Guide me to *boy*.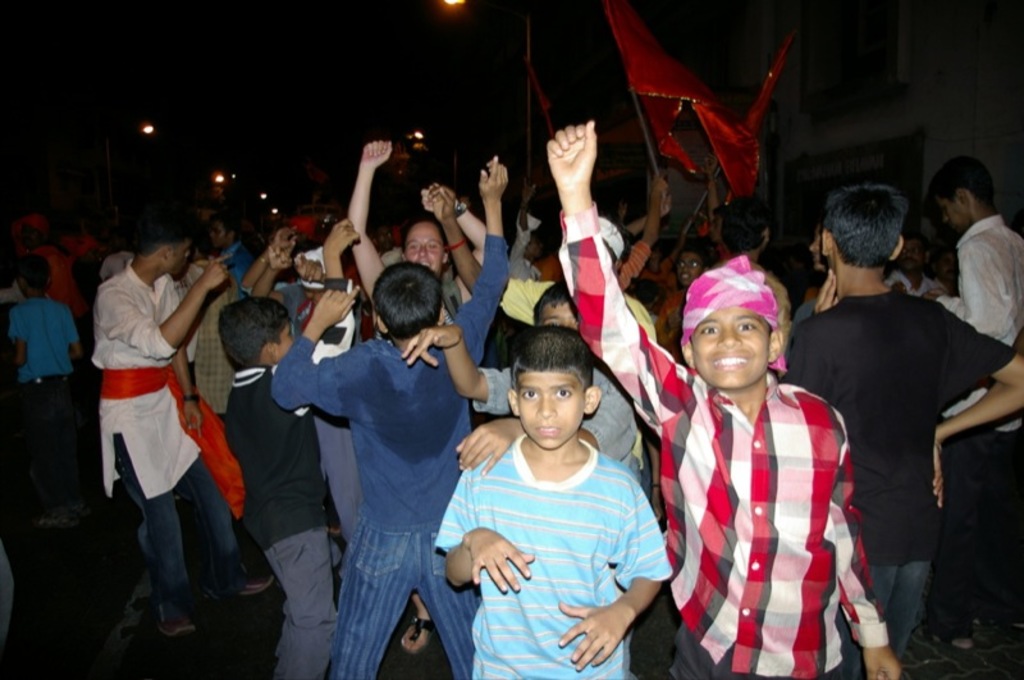
Guidance: box(216, 220, 362, 679).
